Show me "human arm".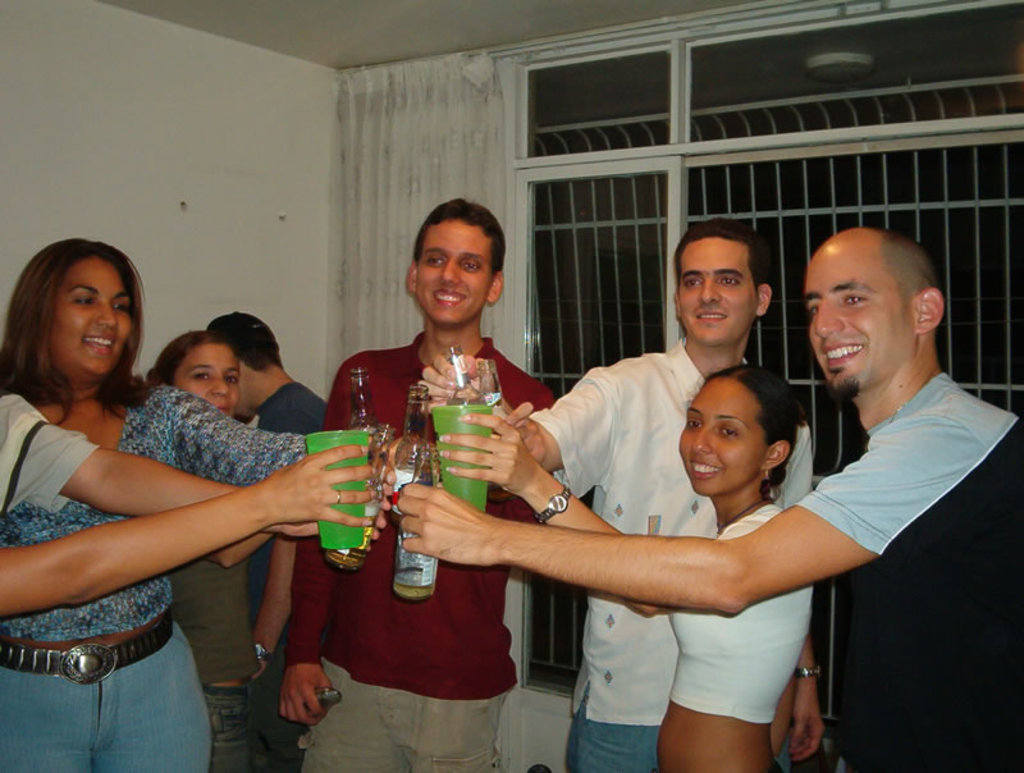
"human arm" is here: {"left": 790, "top": 637, "right": 827, "bottom": 761}.
